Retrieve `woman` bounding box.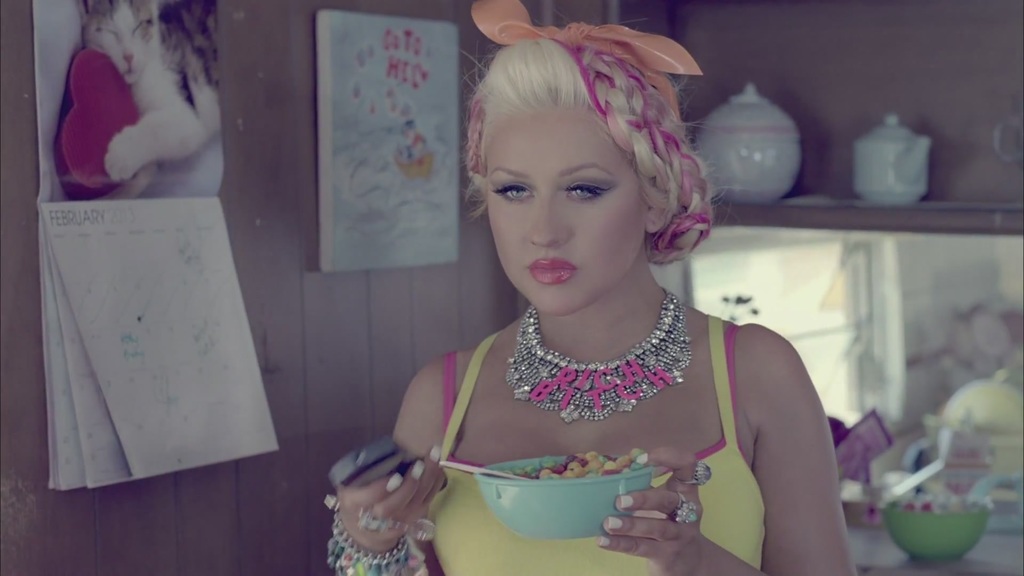
Bounding box: BBox(333, 10, 838, 554).
